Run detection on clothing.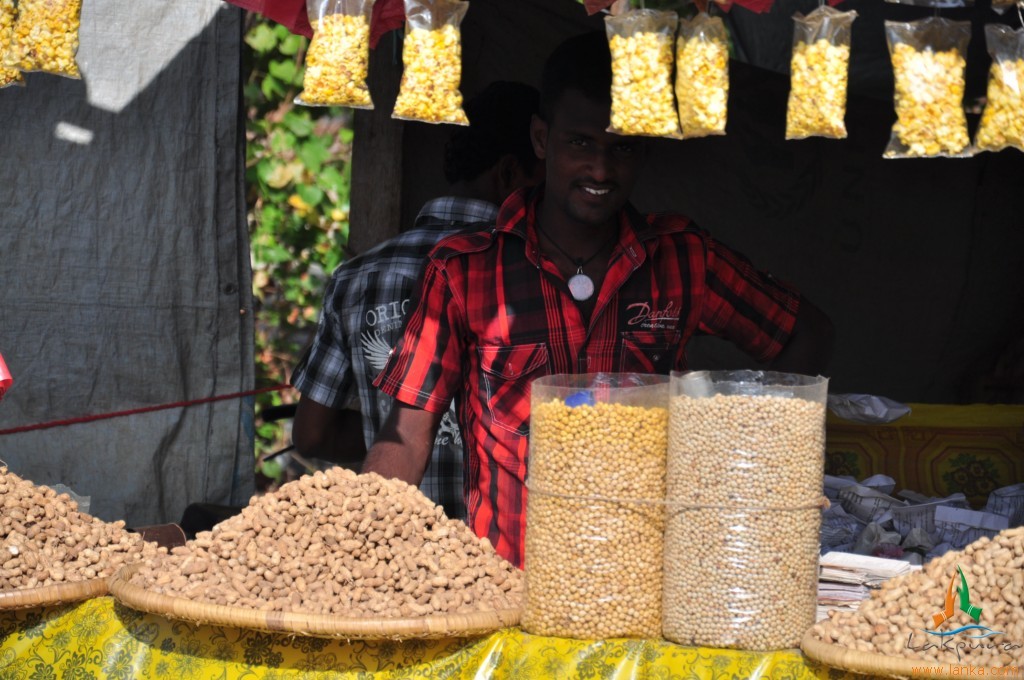
Result: {"left": 290, "top": 192, "right": 500, "bottom": 521}.
